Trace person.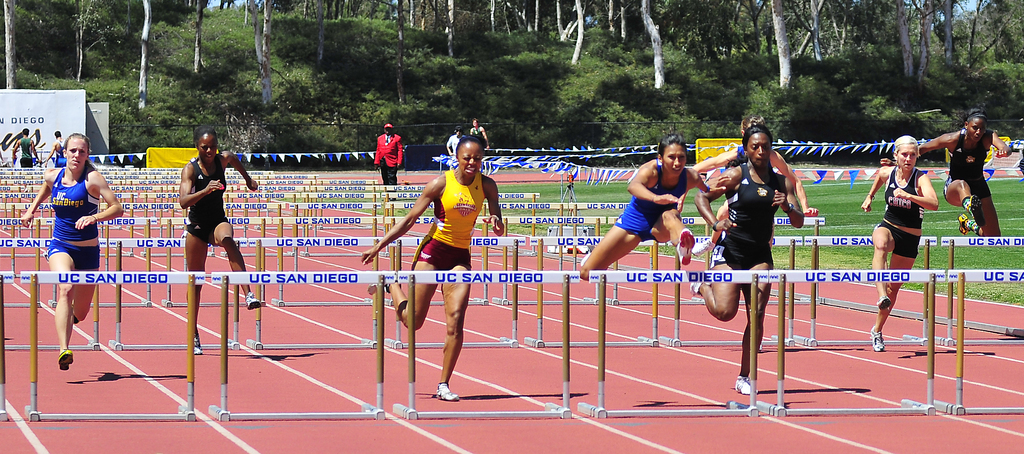
Traced to detection(373, 123, 403, 202).
